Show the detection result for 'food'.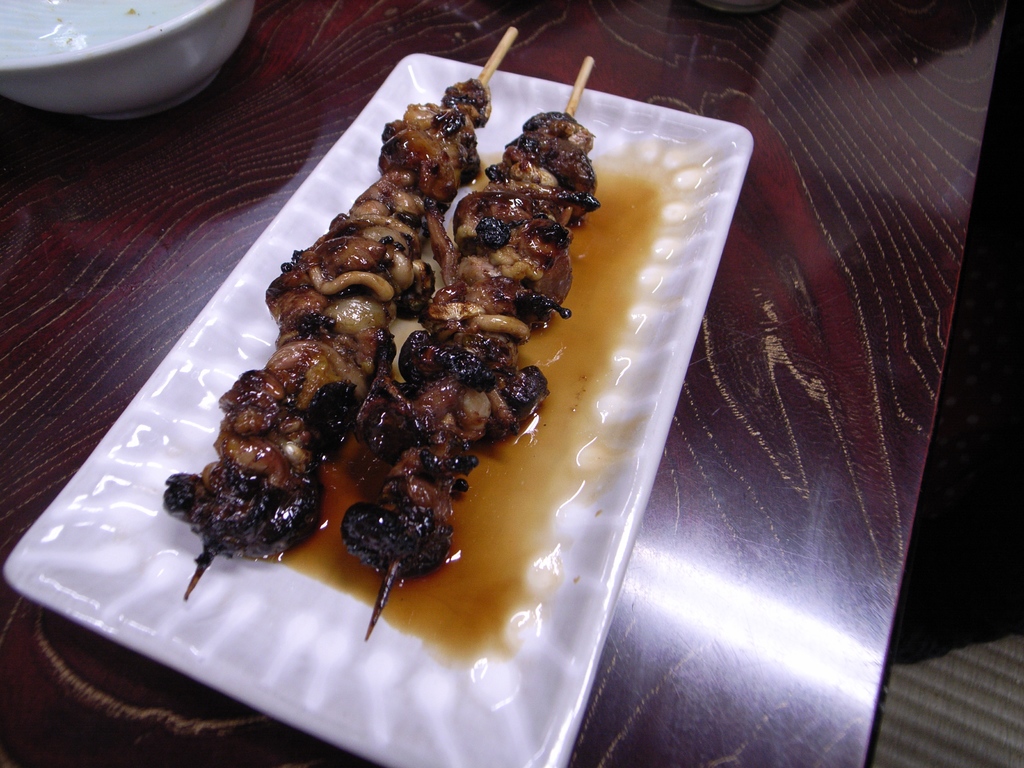
box=[387, 77, 488, 129].
